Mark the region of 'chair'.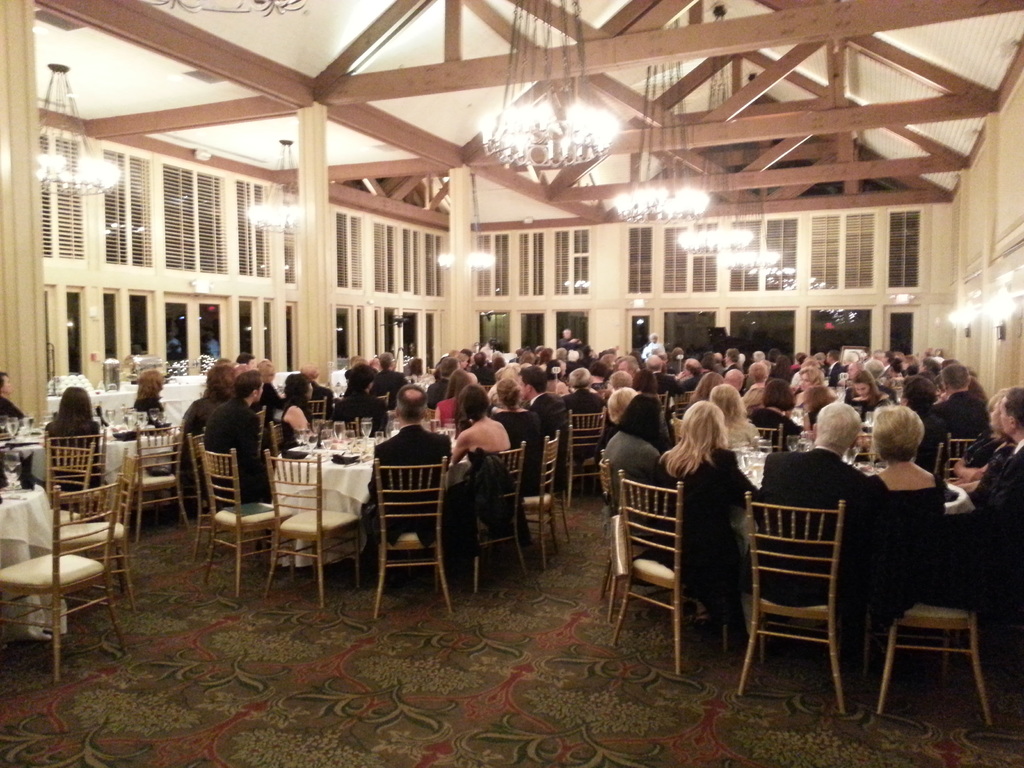
Region: detection(256, 442, 371, 600).
